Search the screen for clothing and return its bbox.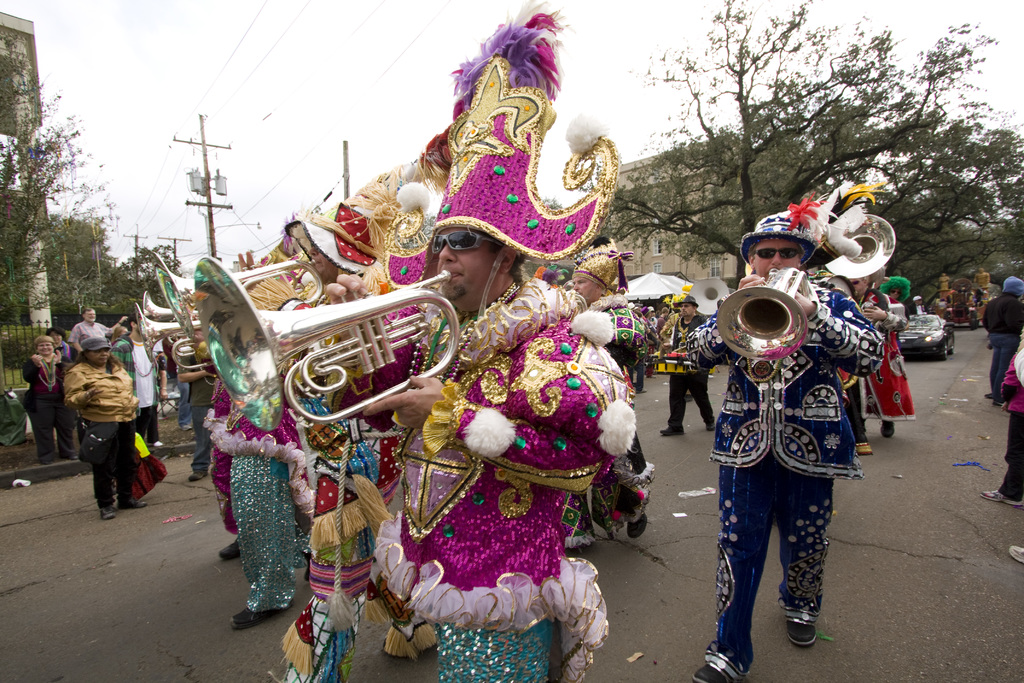
Found: (x1=1000, y1=352, x2=1023, y2=503).
